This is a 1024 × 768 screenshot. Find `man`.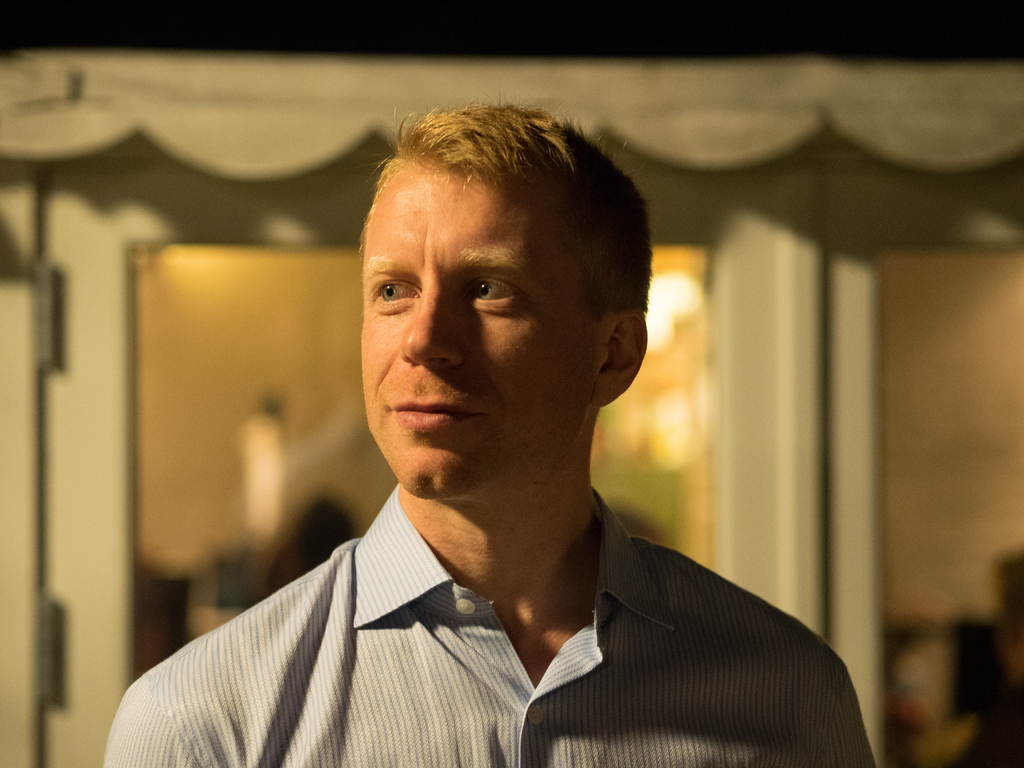
Bounding box: <box>129,135,877,751</box>.
